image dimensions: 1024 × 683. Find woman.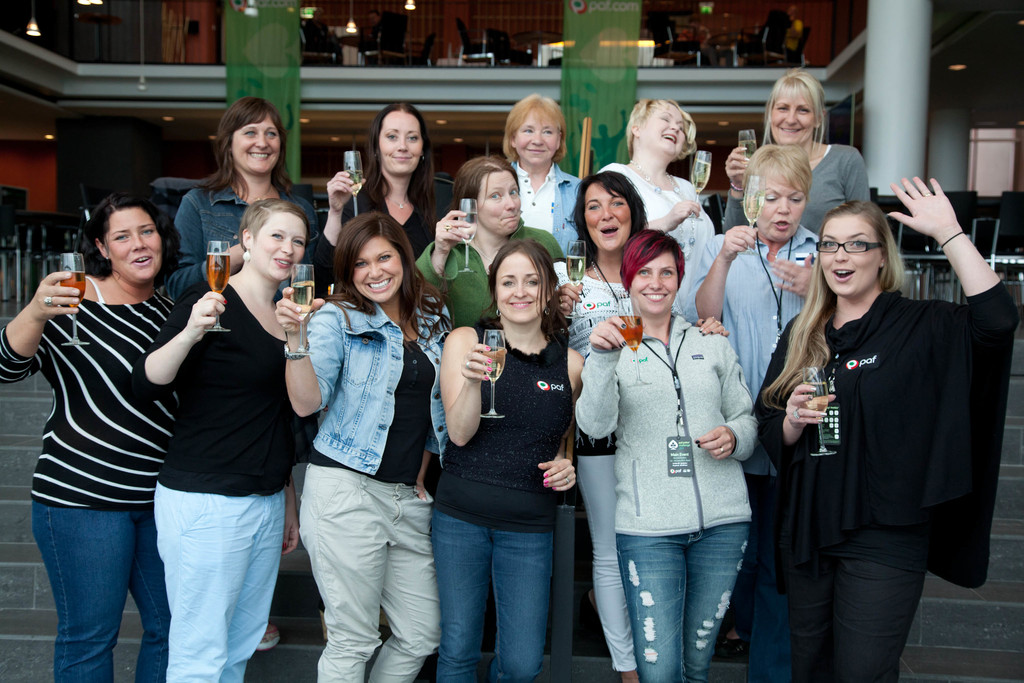
{"x1": 495, "y1": 92, "x2": 587, "y2": 268}.
